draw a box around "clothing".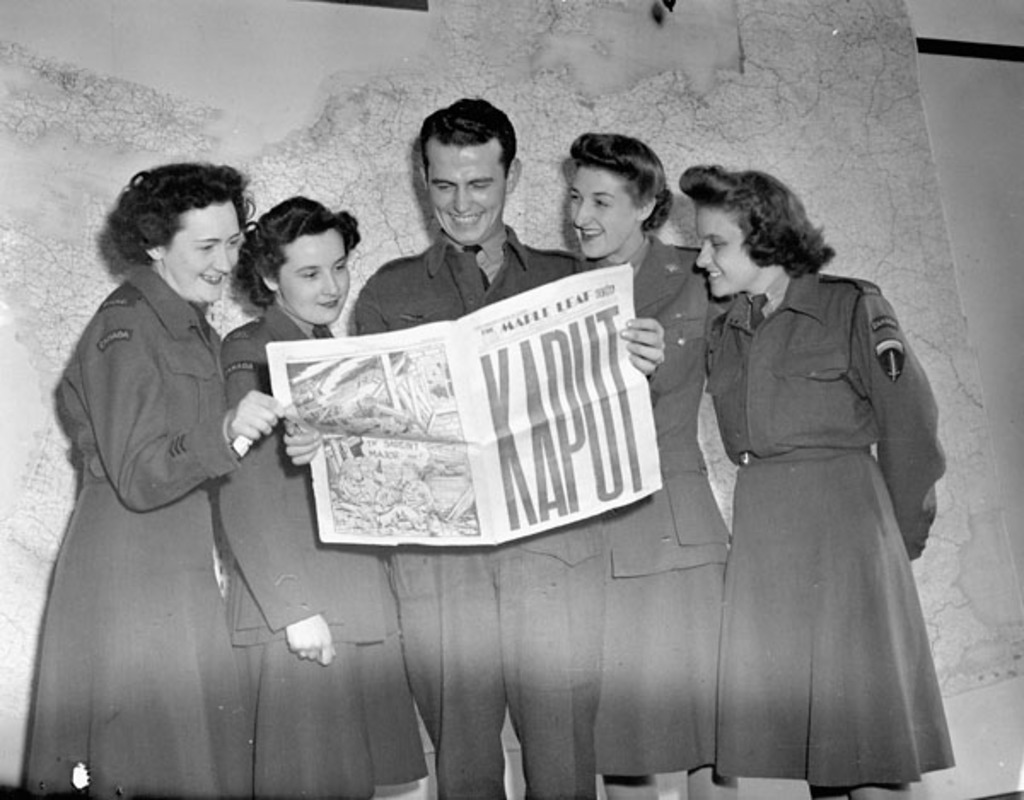
detection(225, 302, 427, 798).
